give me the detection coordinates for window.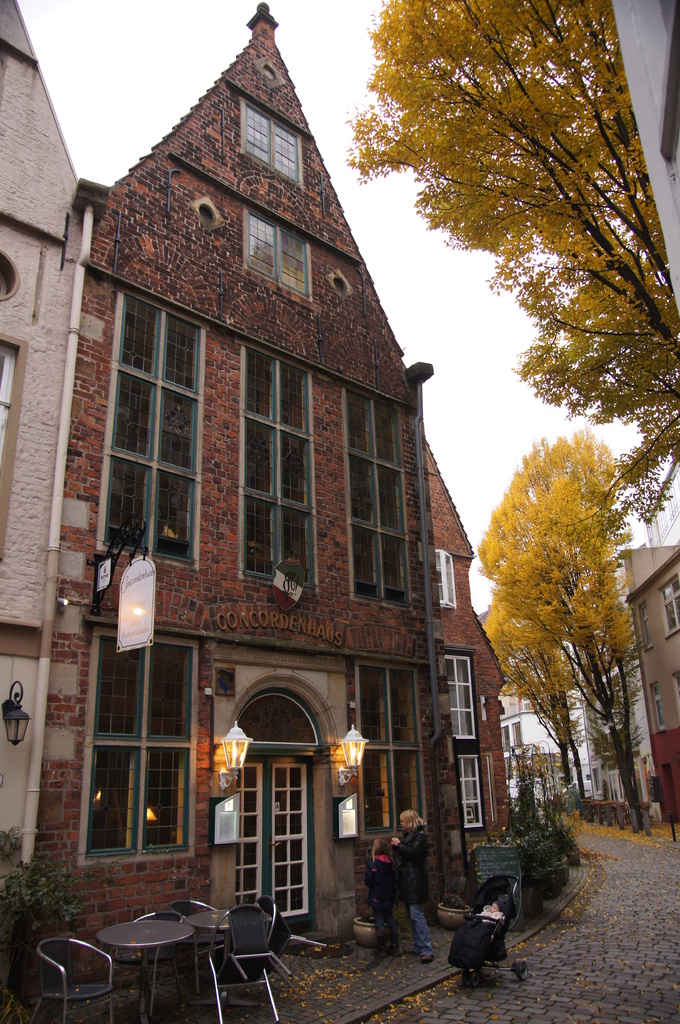
[left=352, top=662, right=438, bottom=834].
